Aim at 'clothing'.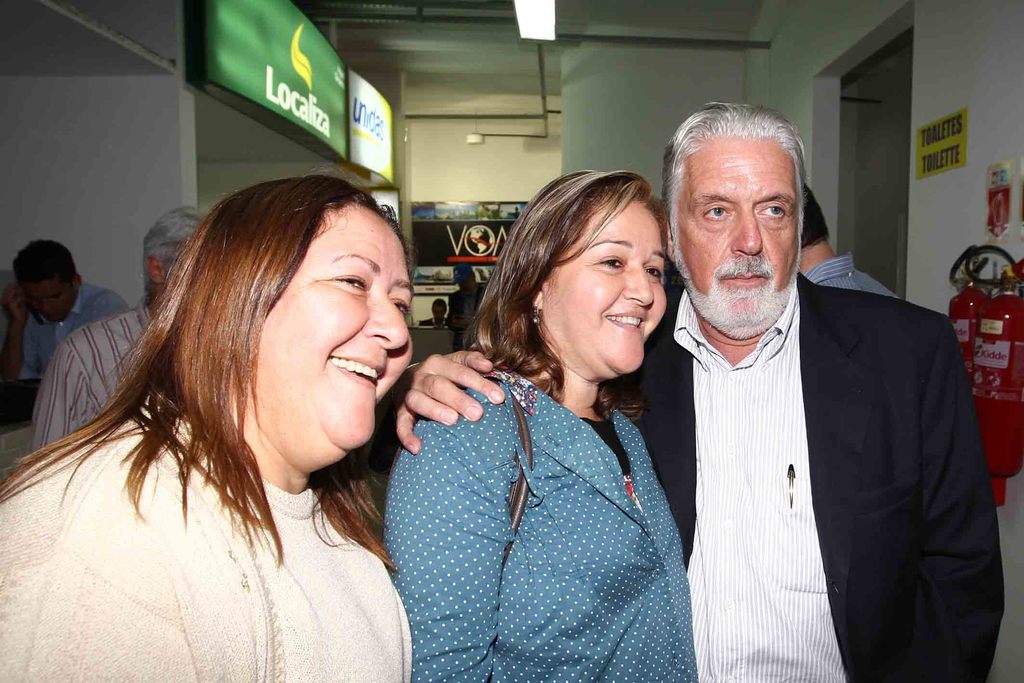
Aimed at (0,402,414,682).
